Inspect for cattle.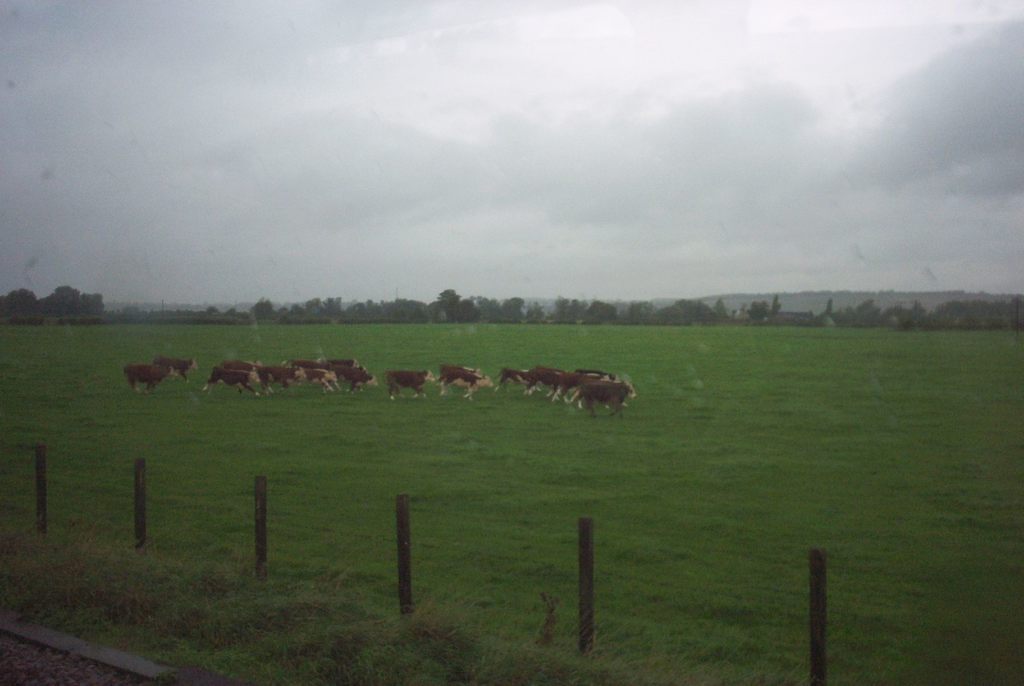
Inspection: 385:370:433:398.
